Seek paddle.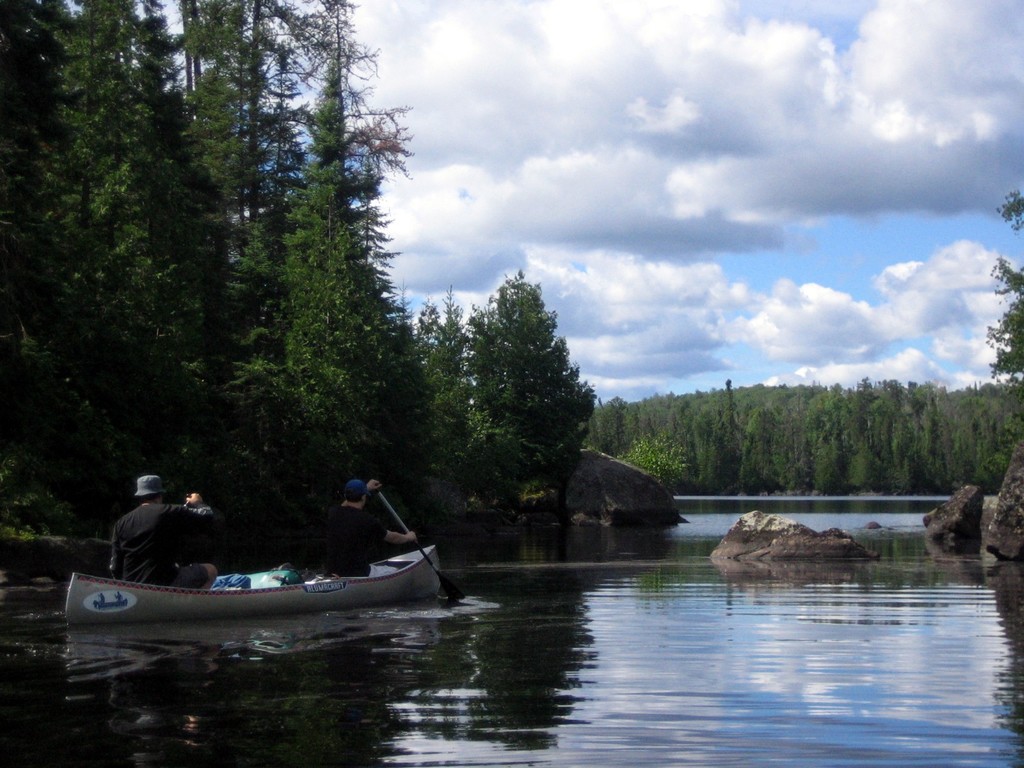
(376,491,458,599).
